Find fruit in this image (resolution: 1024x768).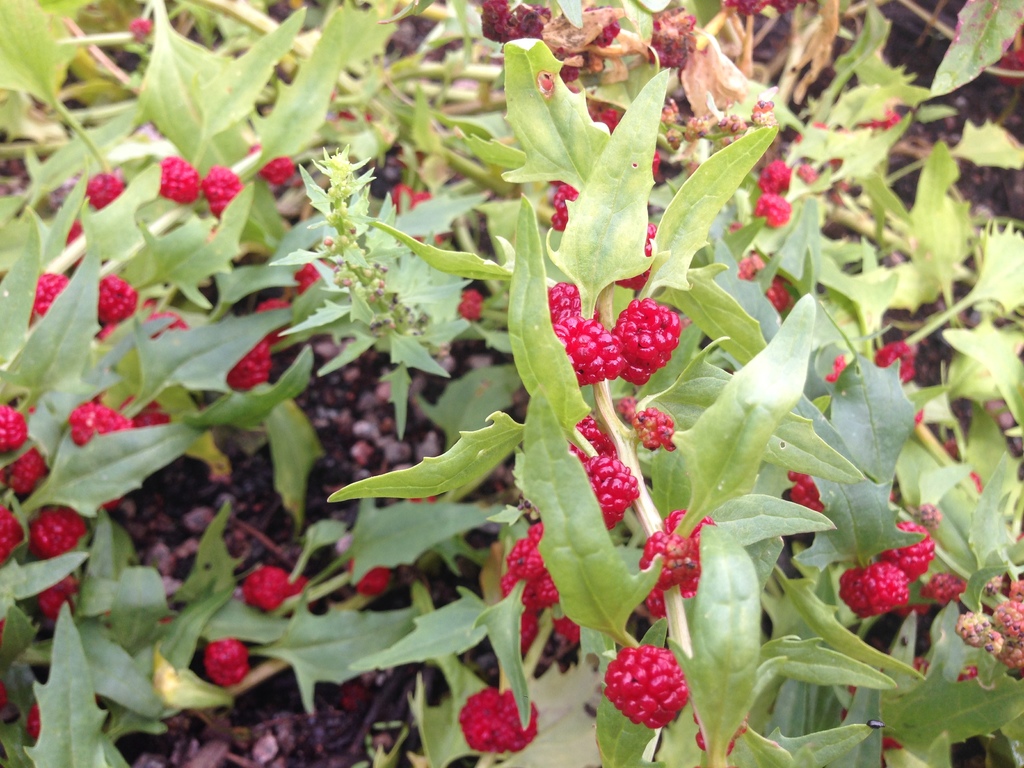
crop(551, 617, 582, 646).
